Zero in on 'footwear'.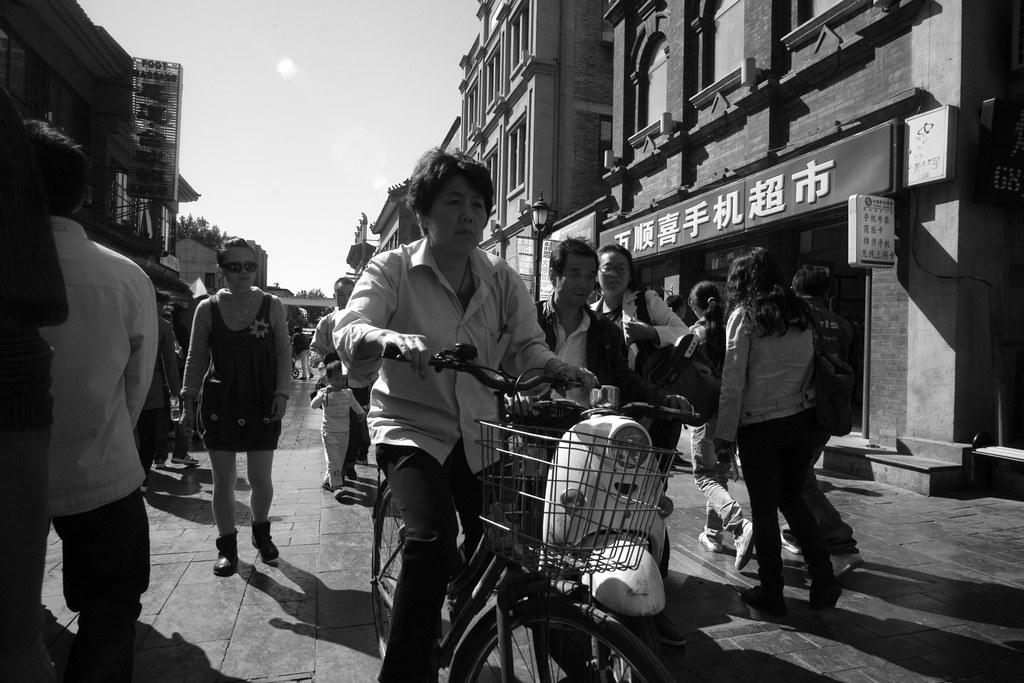
Zeroed in: l=691, t=532, r=719, b=553.
